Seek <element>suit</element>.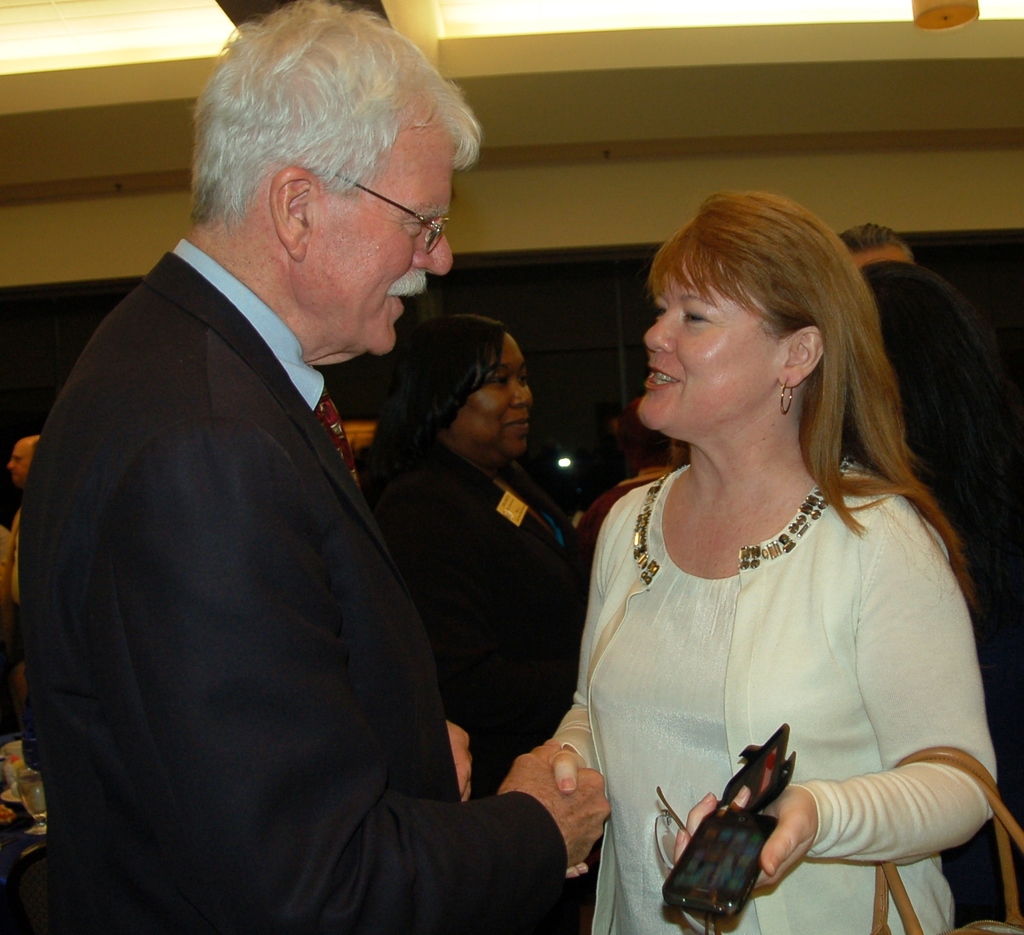
region(369, 433, 584, 812).
